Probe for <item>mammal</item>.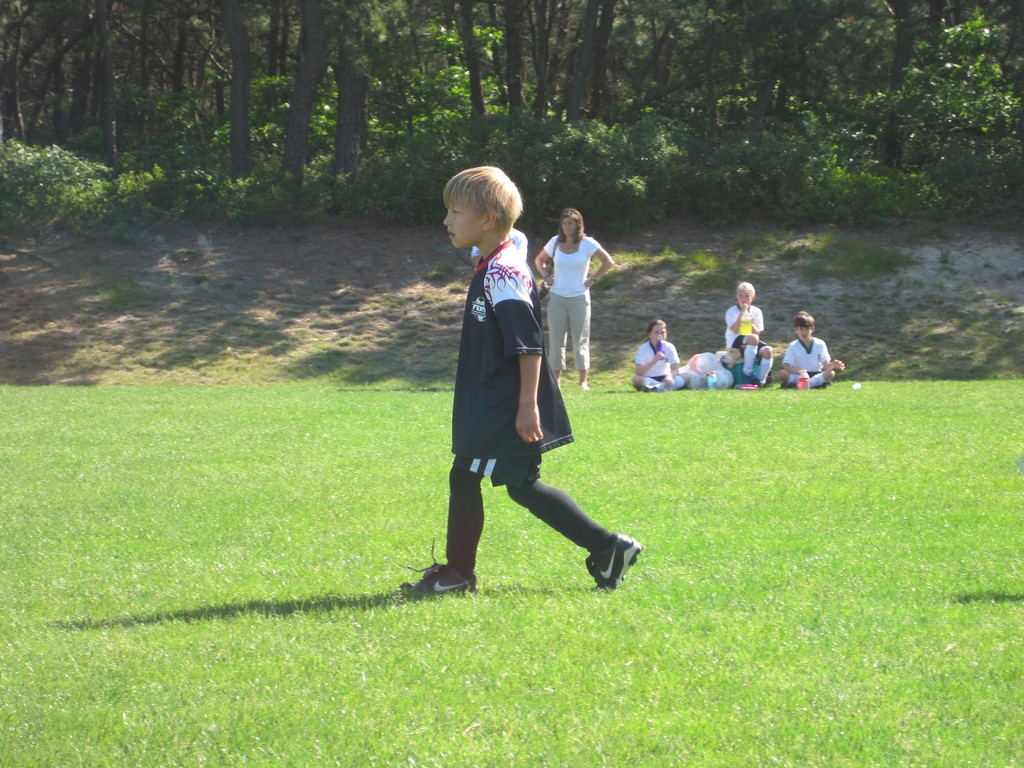
Probe result: crop(633, 318, 687, 387).
